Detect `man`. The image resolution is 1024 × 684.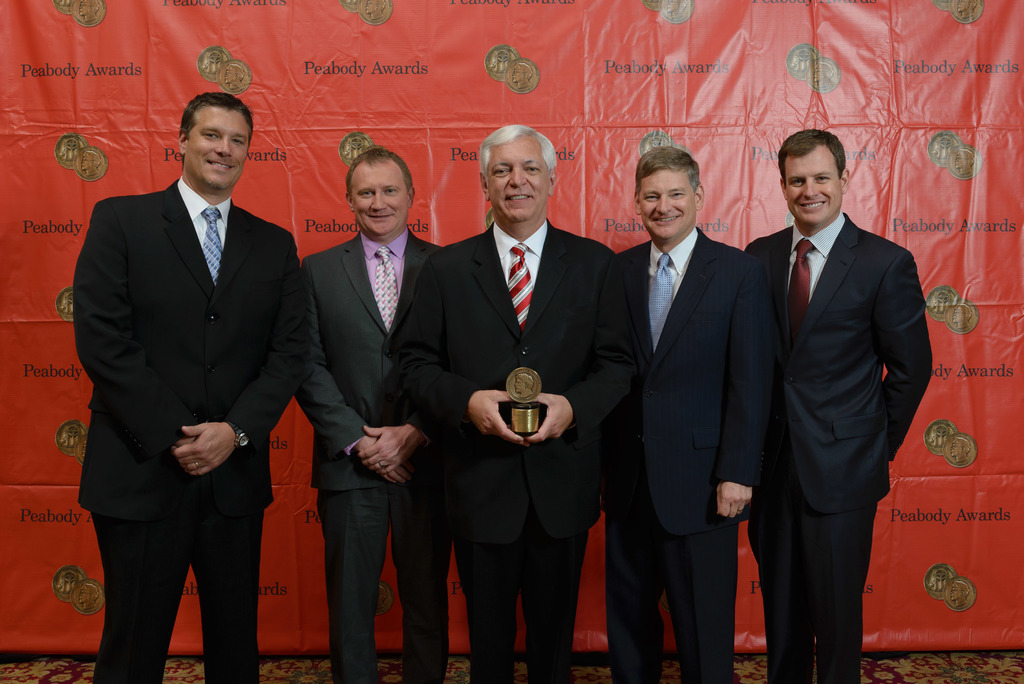
{"left": 582, "top": 142, "right": 789, "bottom": 683}.
